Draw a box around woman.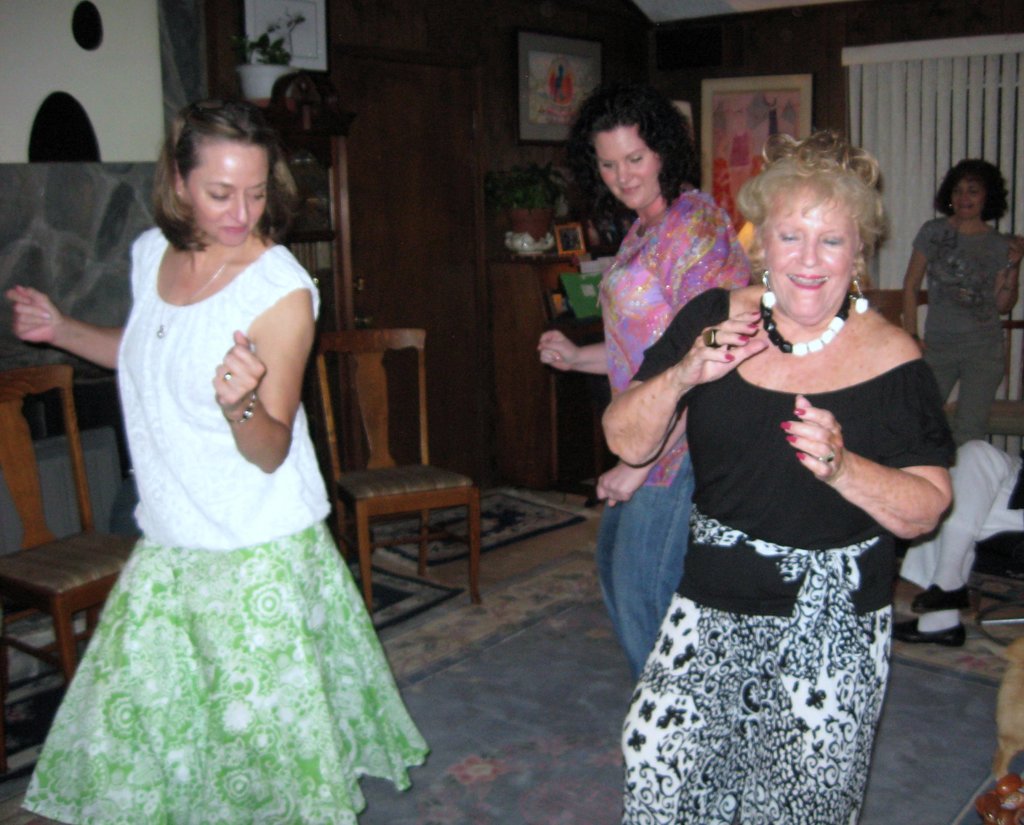
bbox=(7, 103, 431, 824).
